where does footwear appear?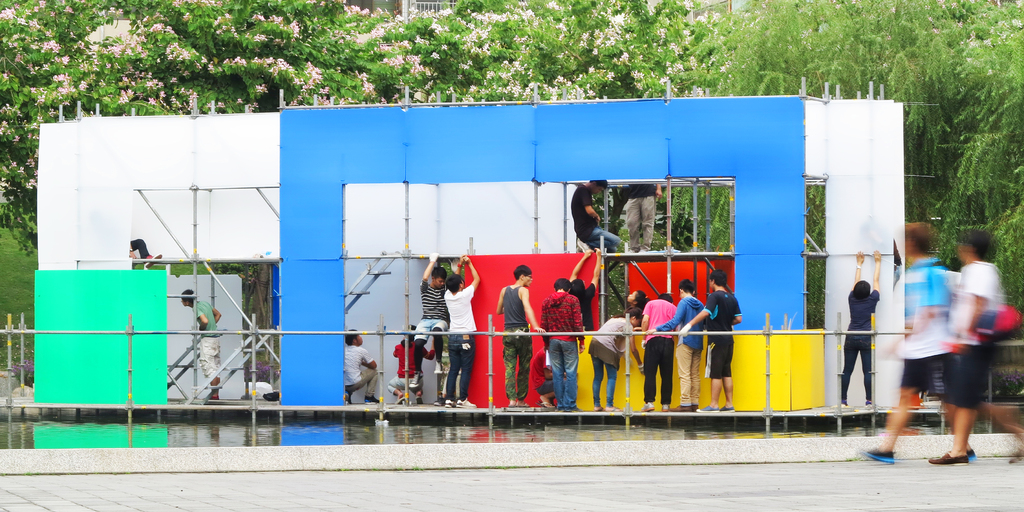
Appears at select_region(577, 237, 598, 254).
